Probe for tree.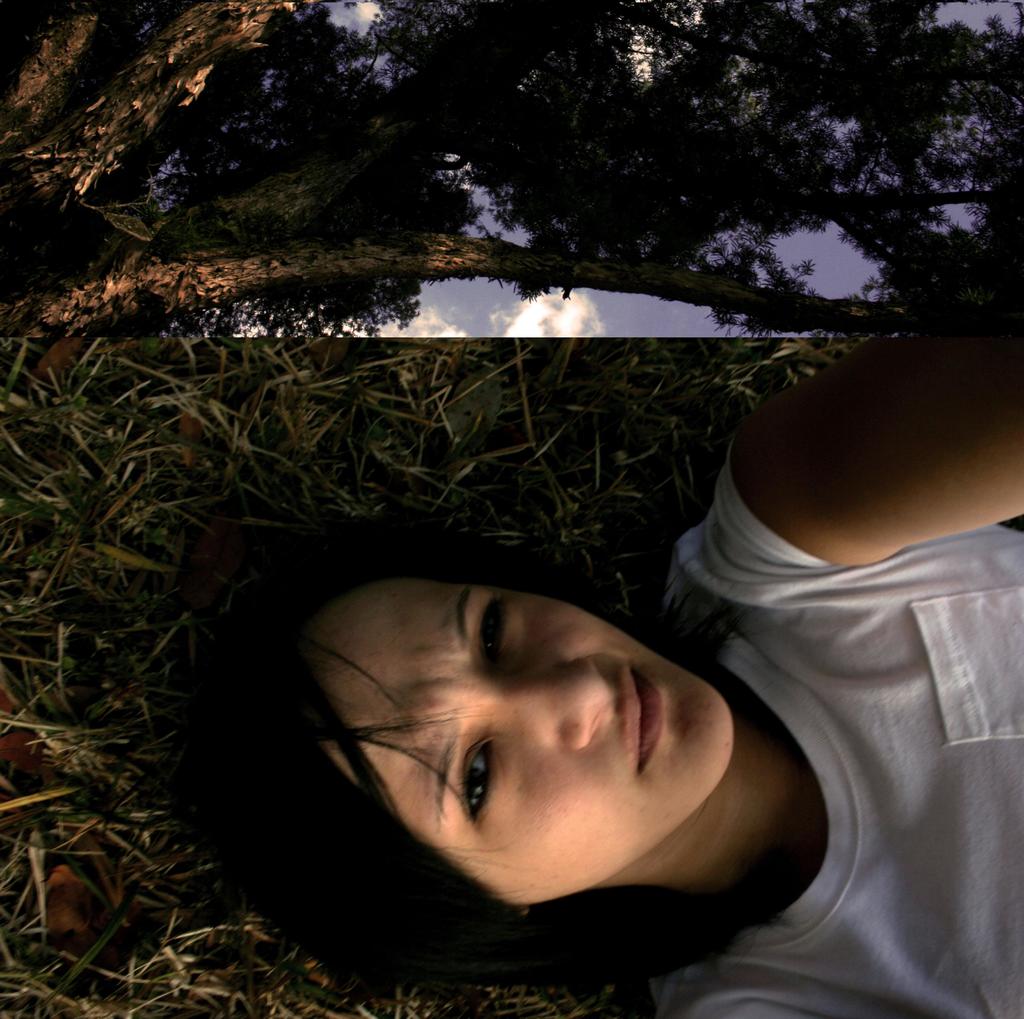
Probe result: left=0, top=2, right=1019, bottom=331.
